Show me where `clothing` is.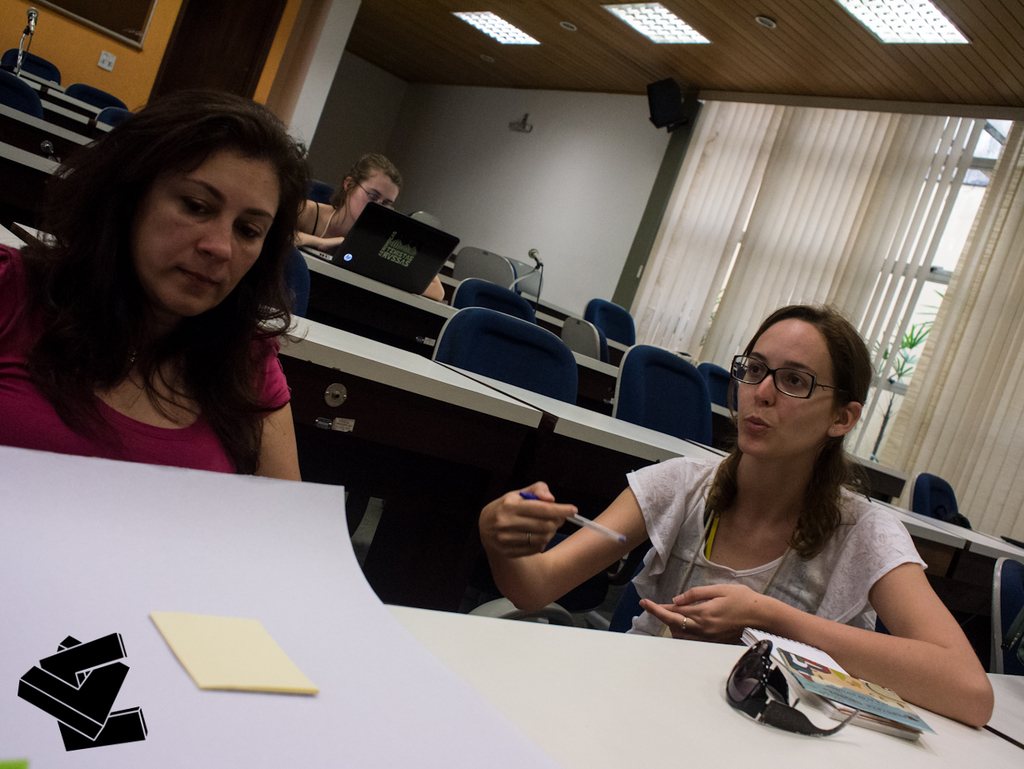
`clothing` is at <bbox>0, 242, 291, 473</bbox>.
